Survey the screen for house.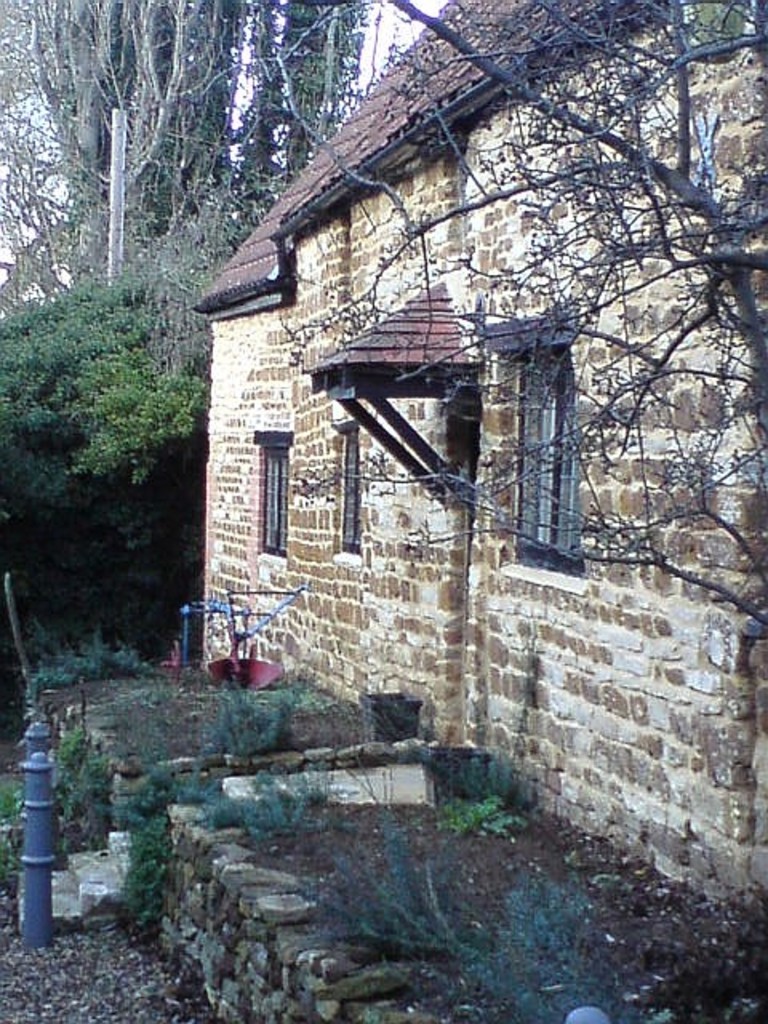
Survey found: <region>139, 32, 733, 846</region>.
